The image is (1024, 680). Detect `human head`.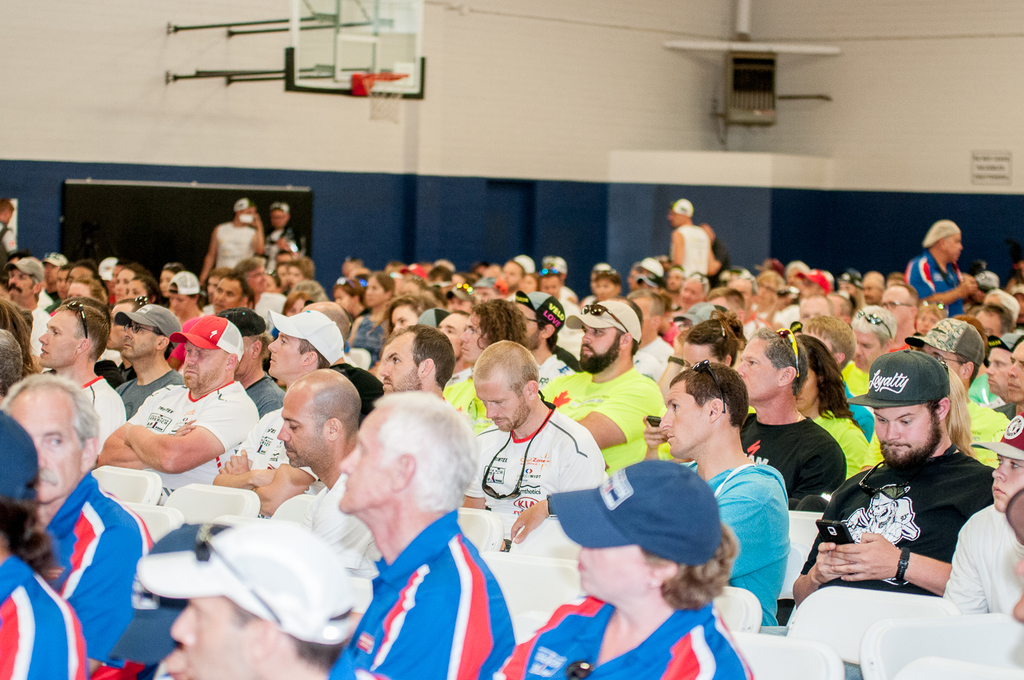
Detection: select_region(217, 305, 268, 376).
